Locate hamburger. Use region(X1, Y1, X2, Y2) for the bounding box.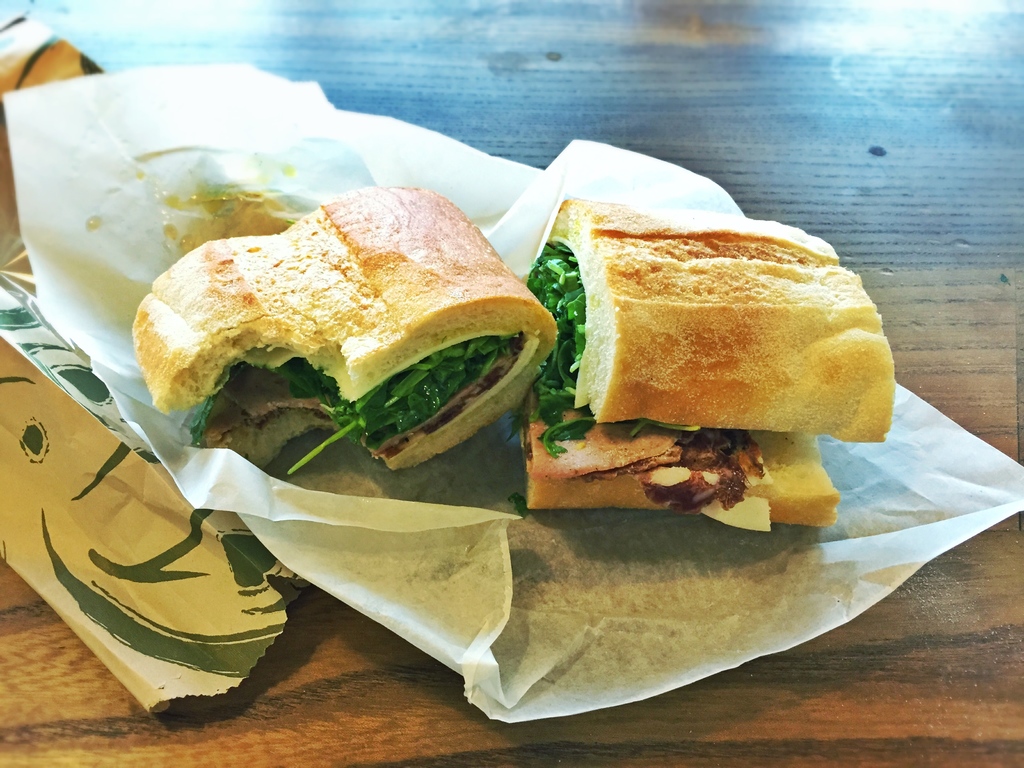
region(129, 188, 559, 464).
